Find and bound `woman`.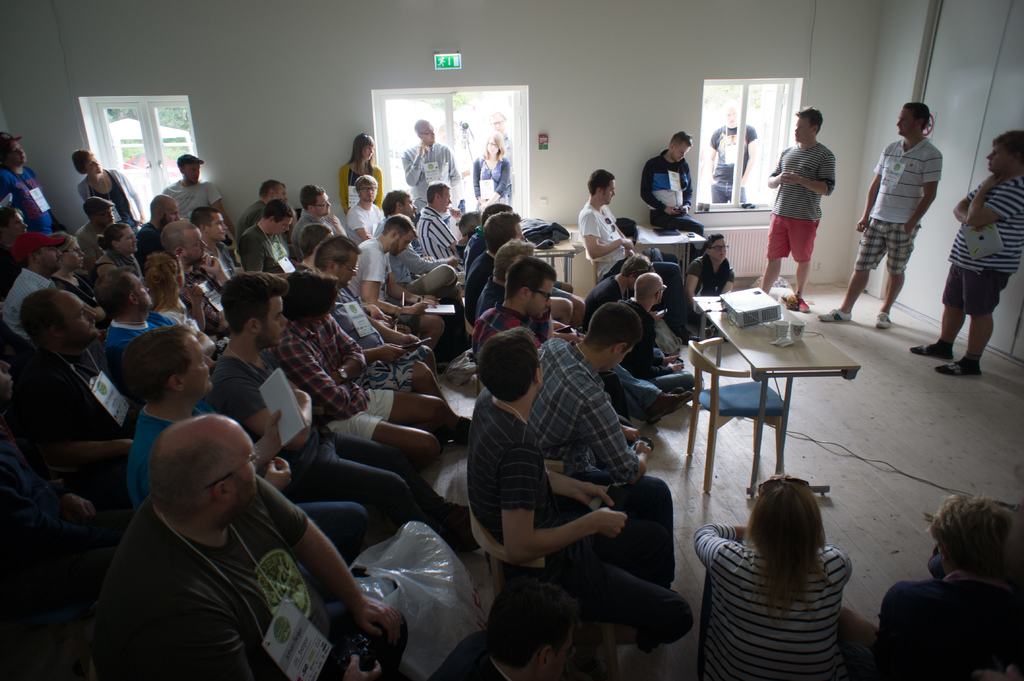
Bound: locate(75, 150, 146, 238).
